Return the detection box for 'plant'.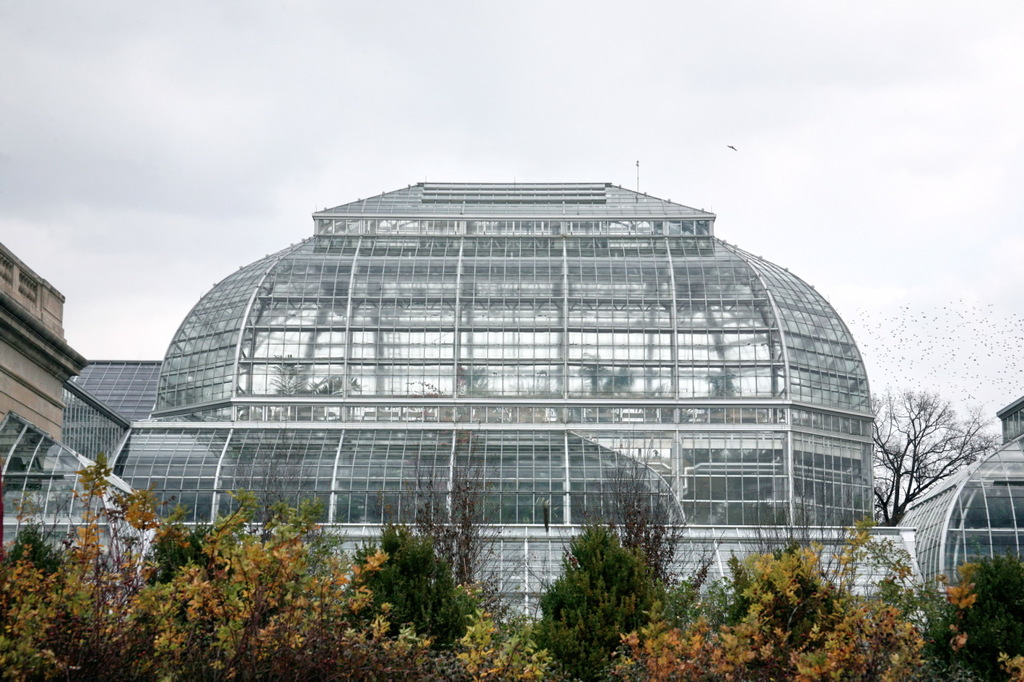
(338, 520, 494, 638).
